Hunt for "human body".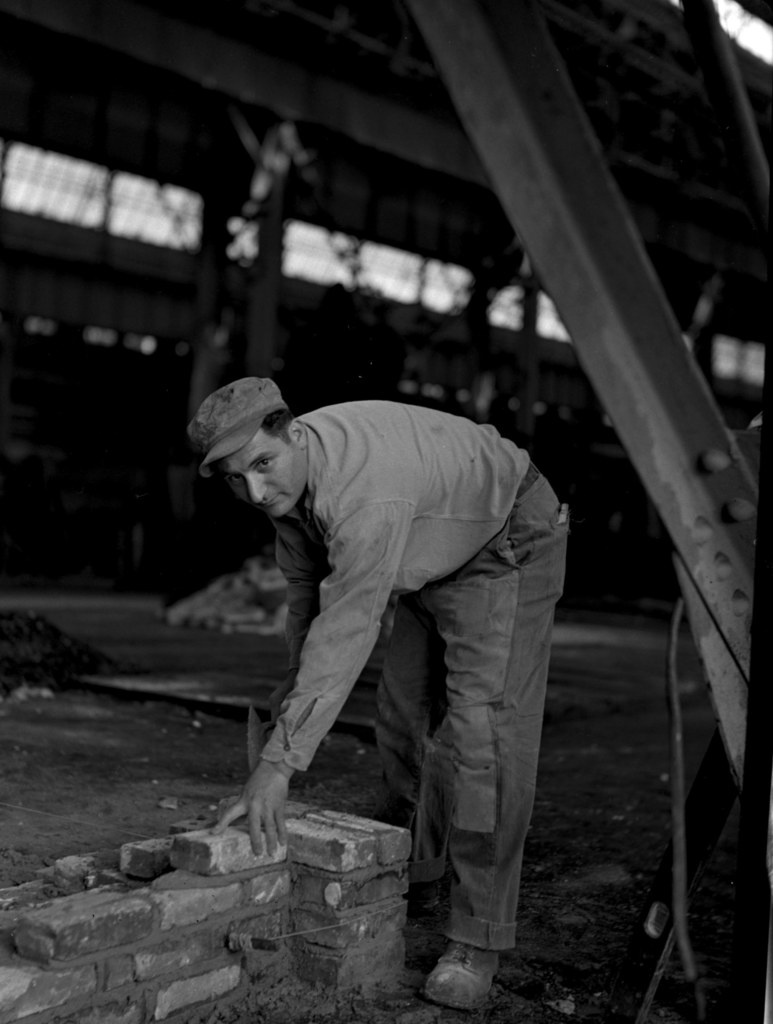
Hunted down at box=[186, 326, 571, 909].
